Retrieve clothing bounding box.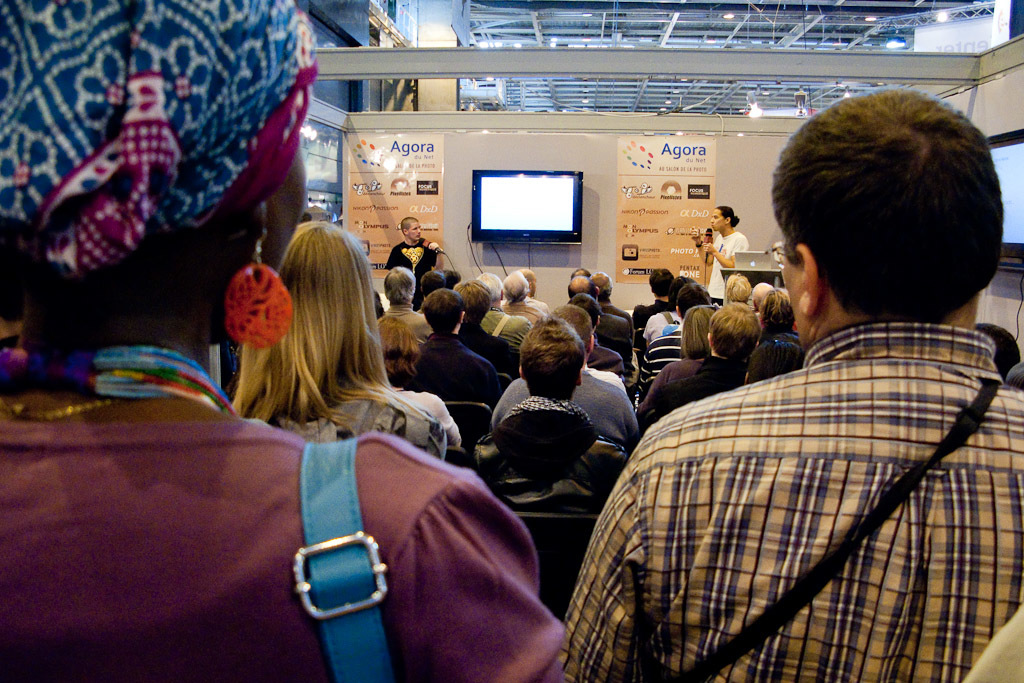
Bounding box: bbox(410, 330, 493, 400).
